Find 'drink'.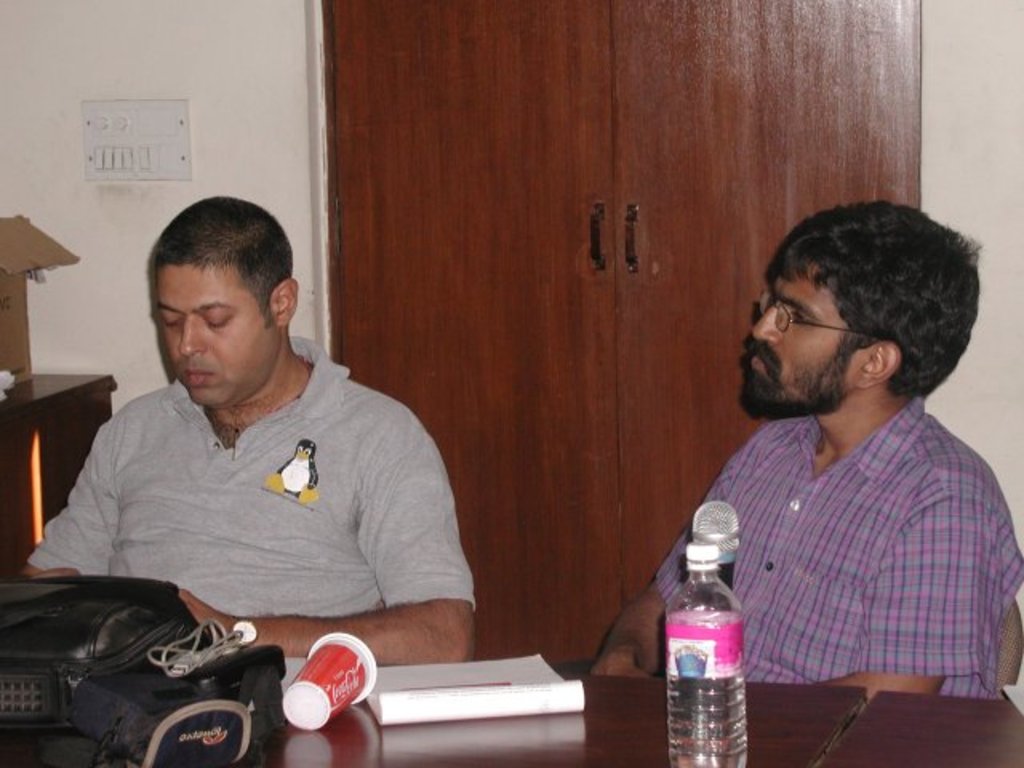
bbox=(678, 531, 763, 747).
